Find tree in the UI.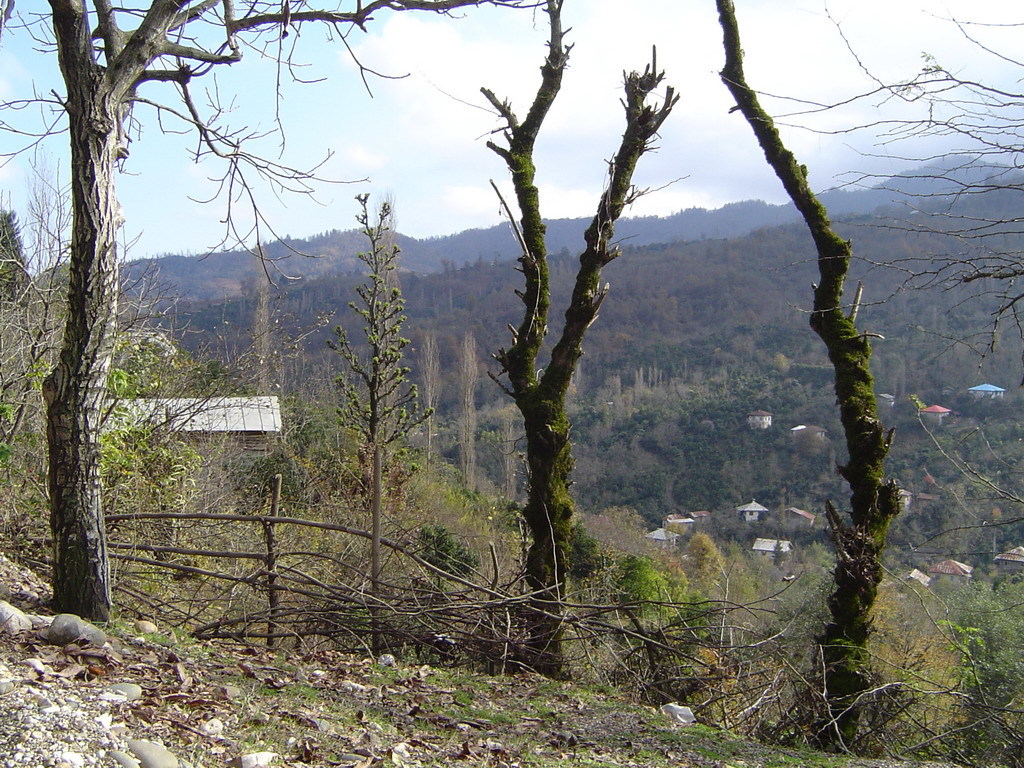
UI element at bbox(474, 0, 680, 680).
